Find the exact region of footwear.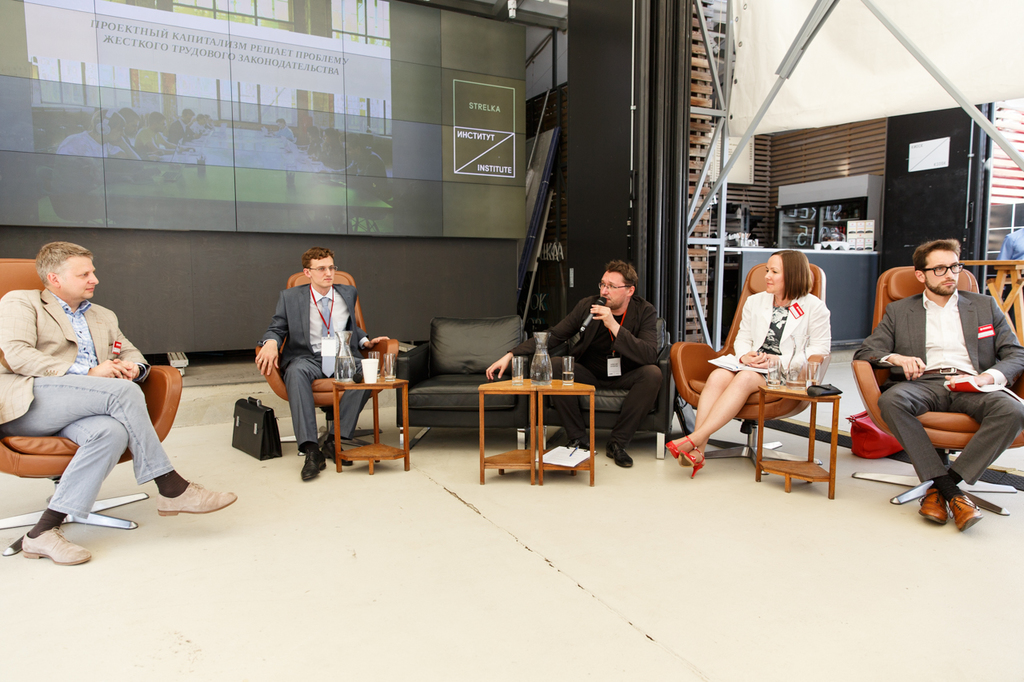
Exact region: locate(325, 438, 354, 465).
